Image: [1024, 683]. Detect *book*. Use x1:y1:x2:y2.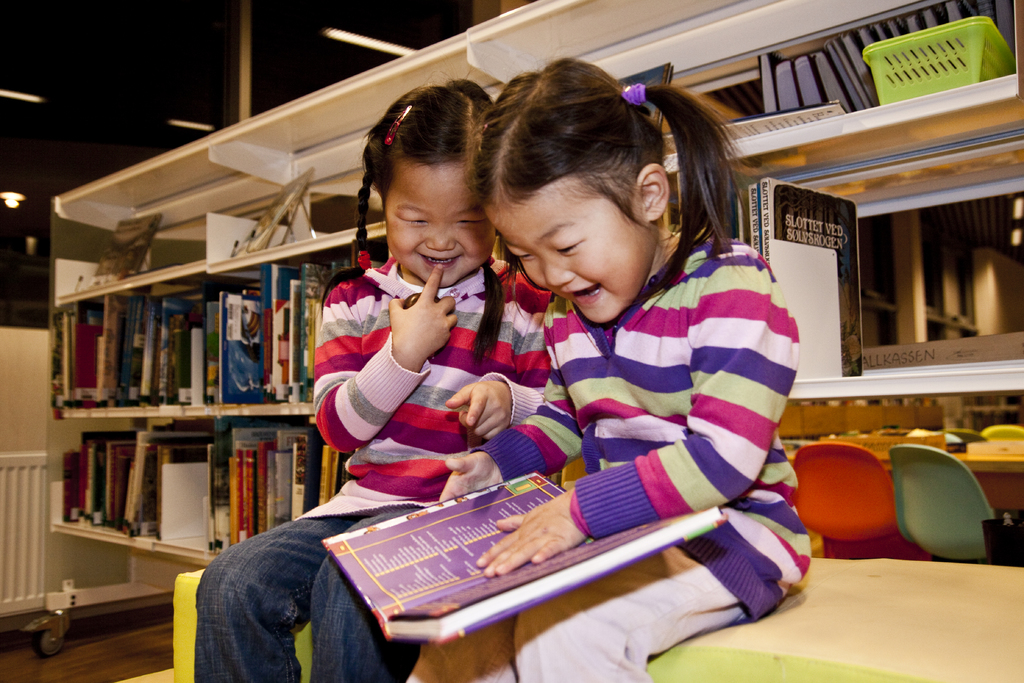
764:183:866:387.
